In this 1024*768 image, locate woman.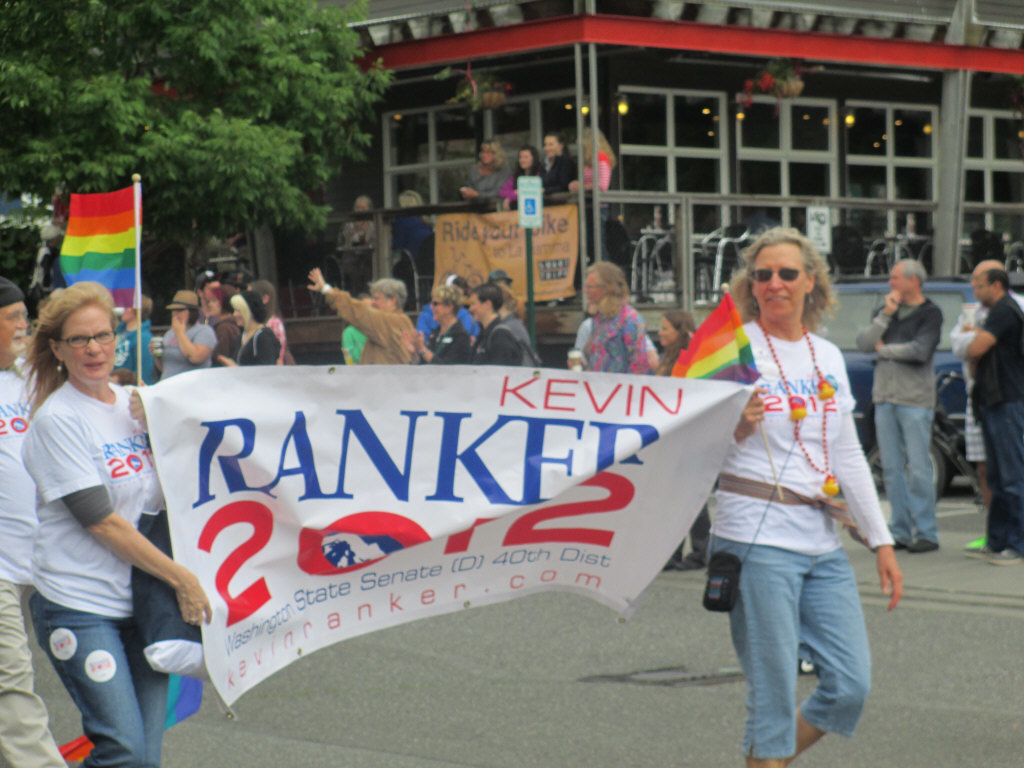
Bounding box: x1=1, y1=276, x2=225, y2=767.
